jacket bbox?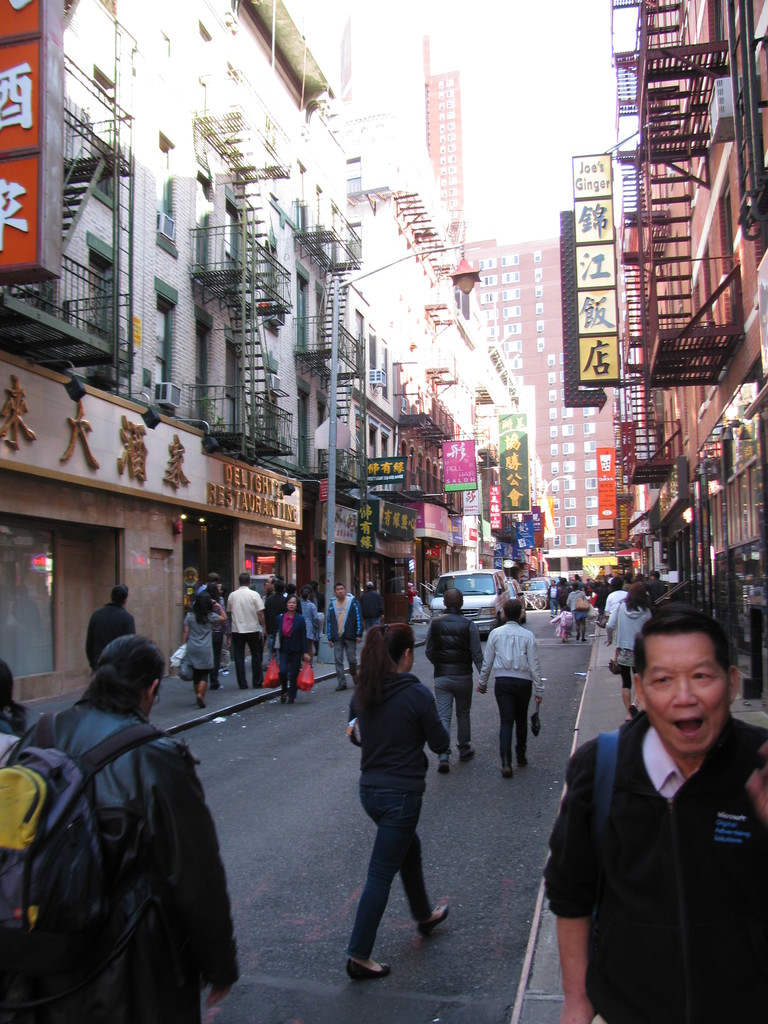
{"x1": 17, "y1": 640, "x2": 234, "y2": 998}
